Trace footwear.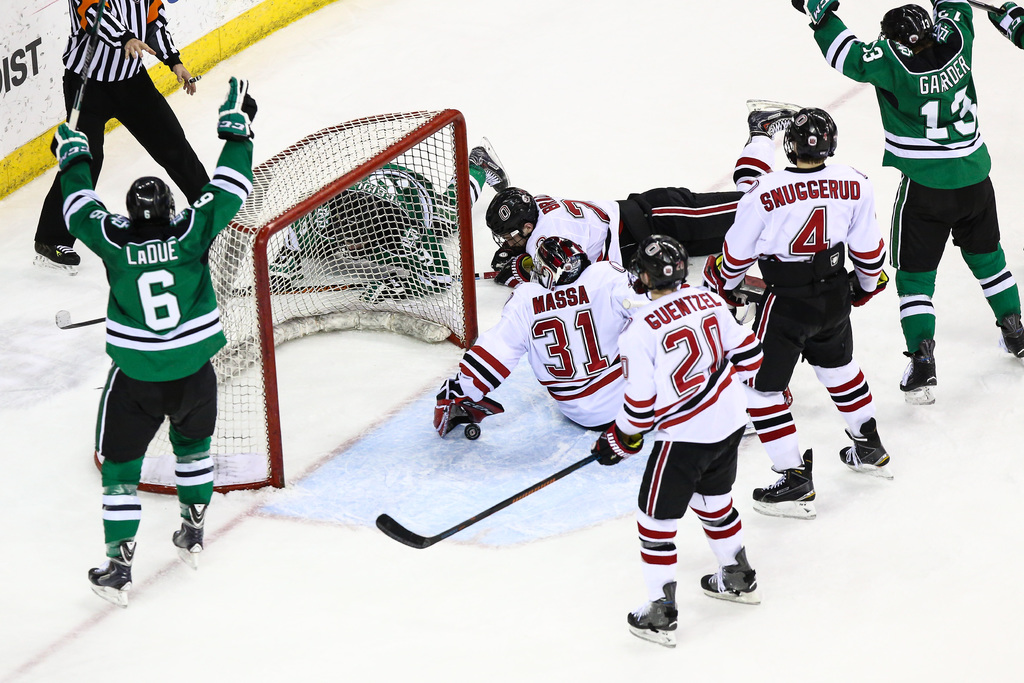
Traced to rect(1002, 318, 1023, 363).
